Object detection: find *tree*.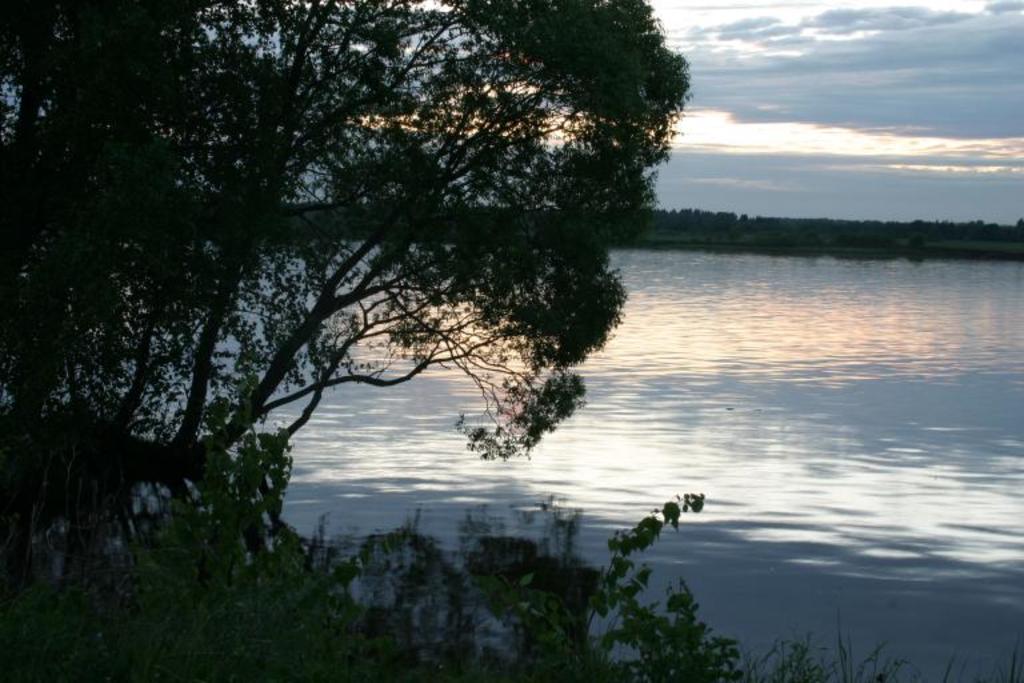
detection(0, 0, 255, 470).
